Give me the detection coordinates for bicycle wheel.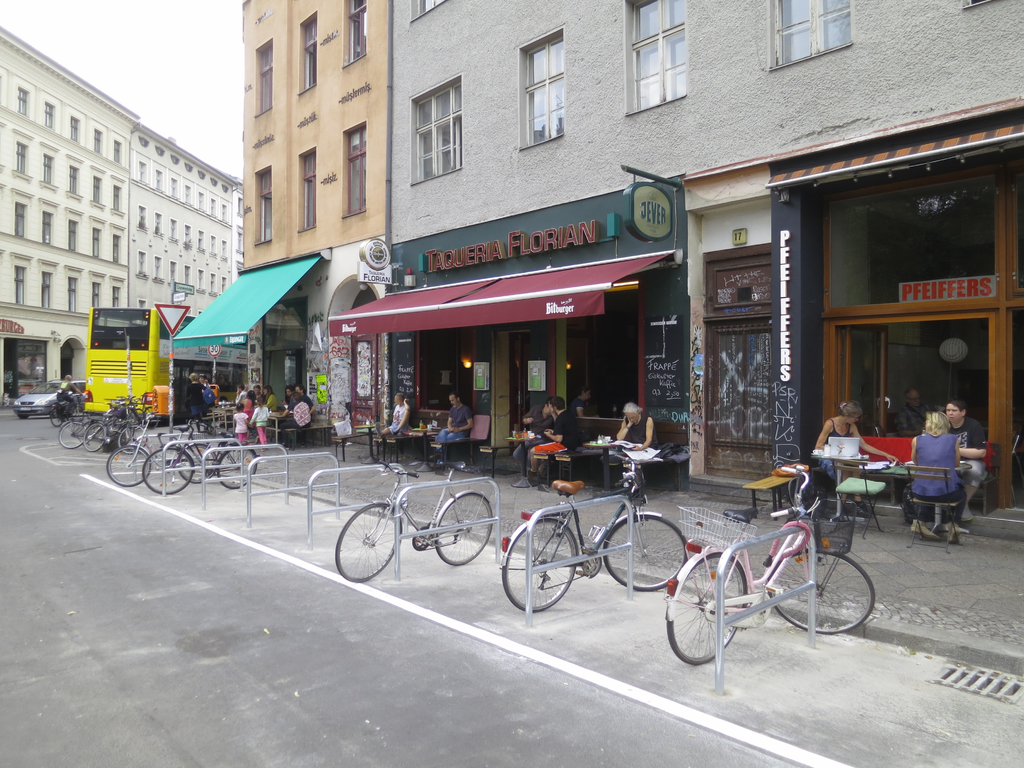
[209,442,259,491].
